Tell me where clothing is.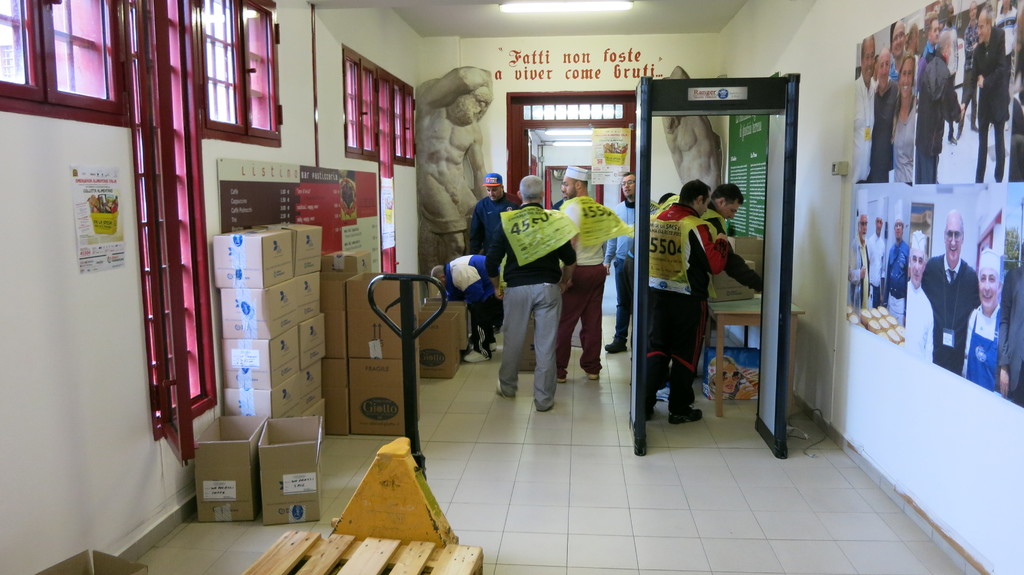
clothing is at x1=482 y1=163 x2=580 y2=402.
